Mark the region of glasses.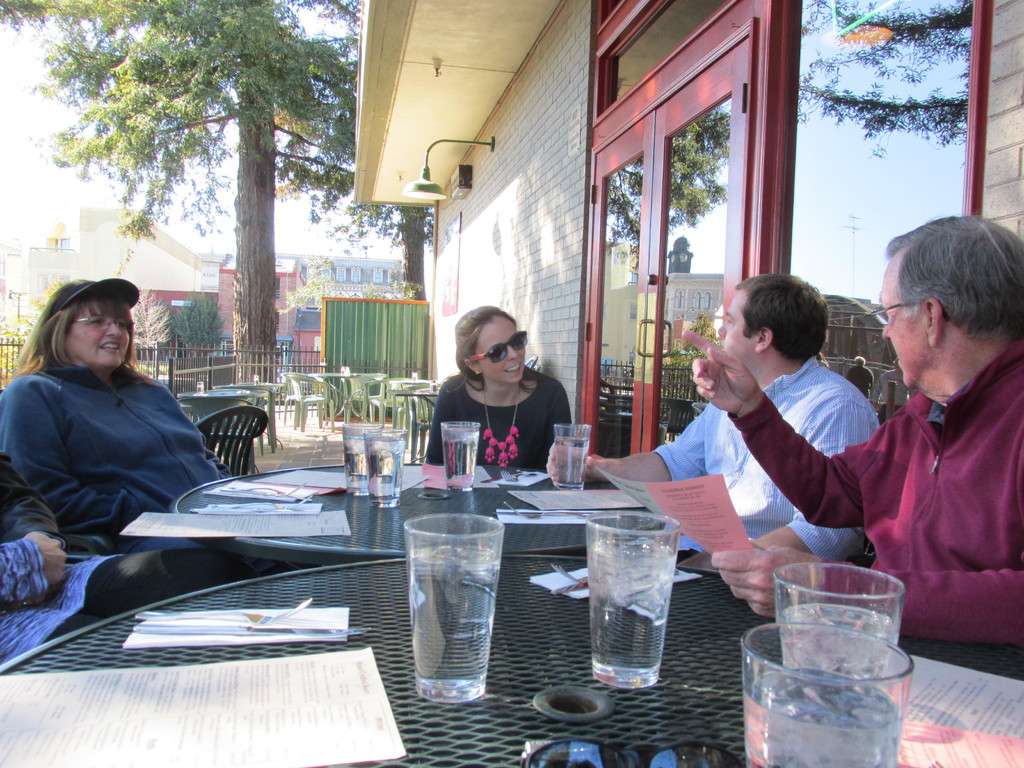
Region: box(462, 324, 532, 367).
